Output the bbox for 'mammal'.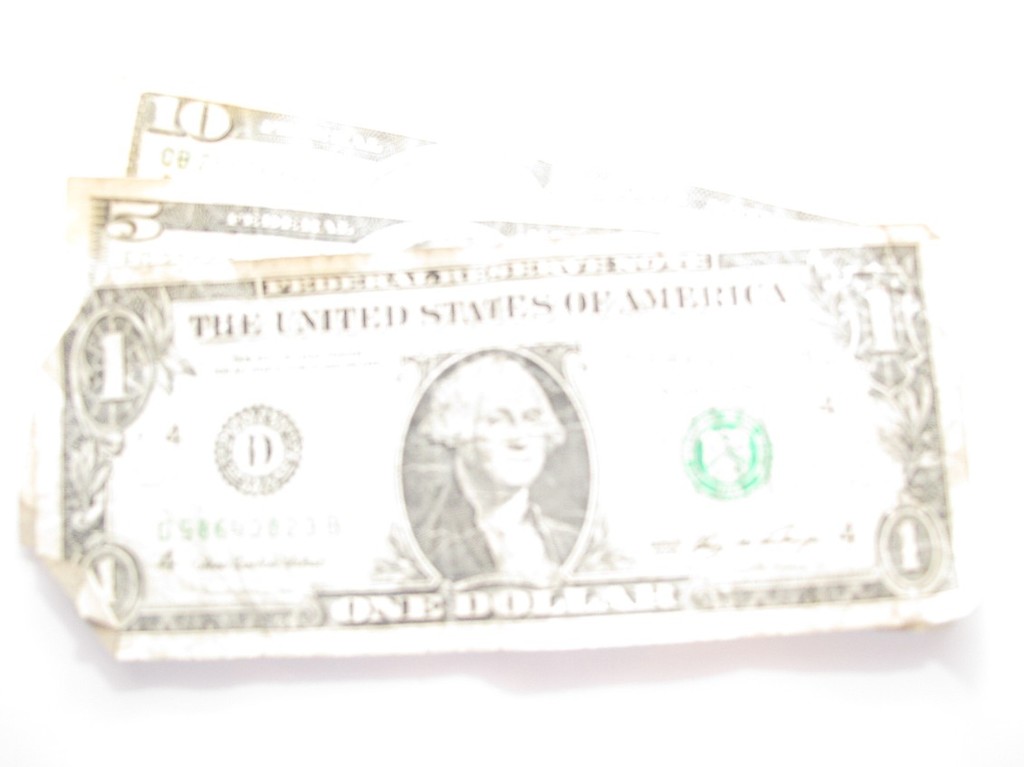
400,350,608,593.
